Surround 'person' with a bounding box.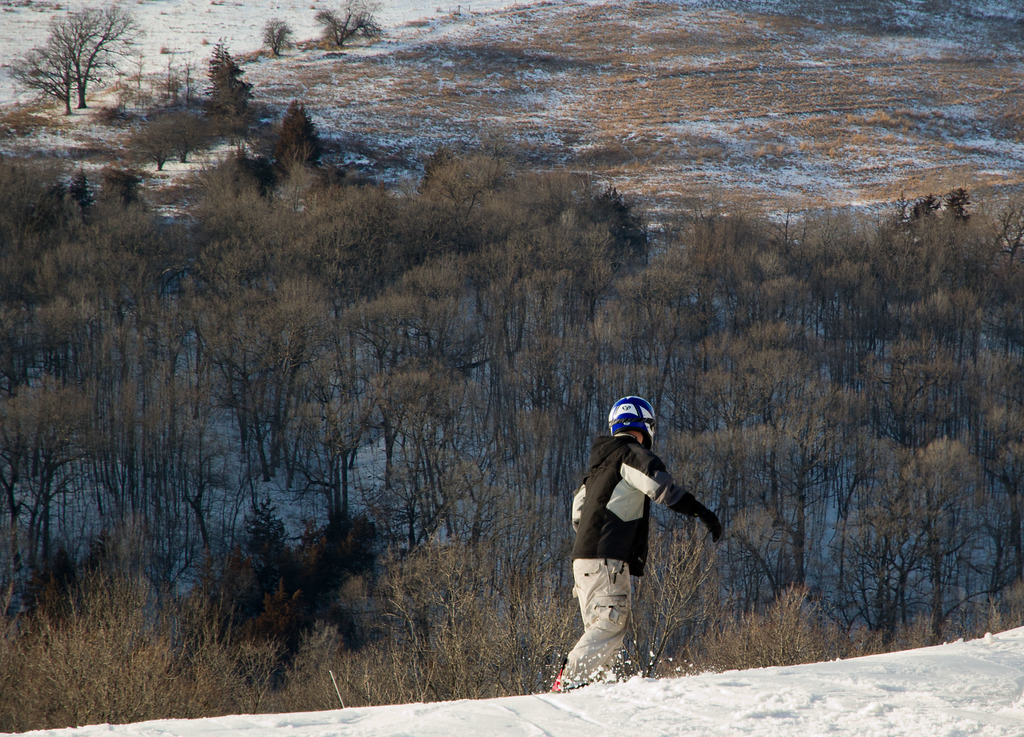
(564, 422, 705, 673).
